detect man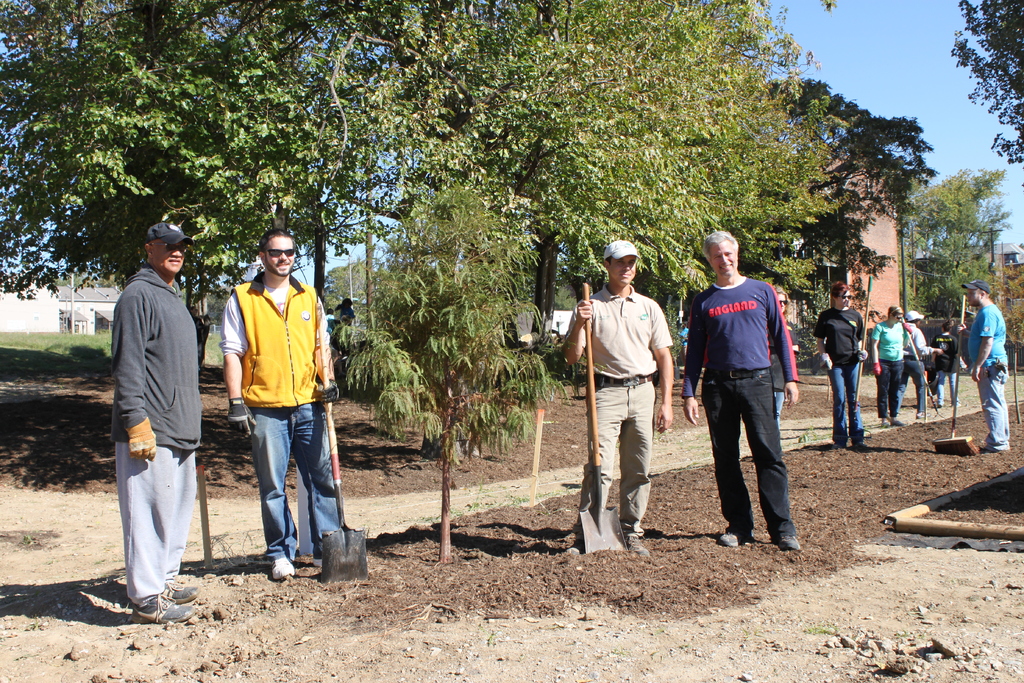
(680, 226, 799, 552)
